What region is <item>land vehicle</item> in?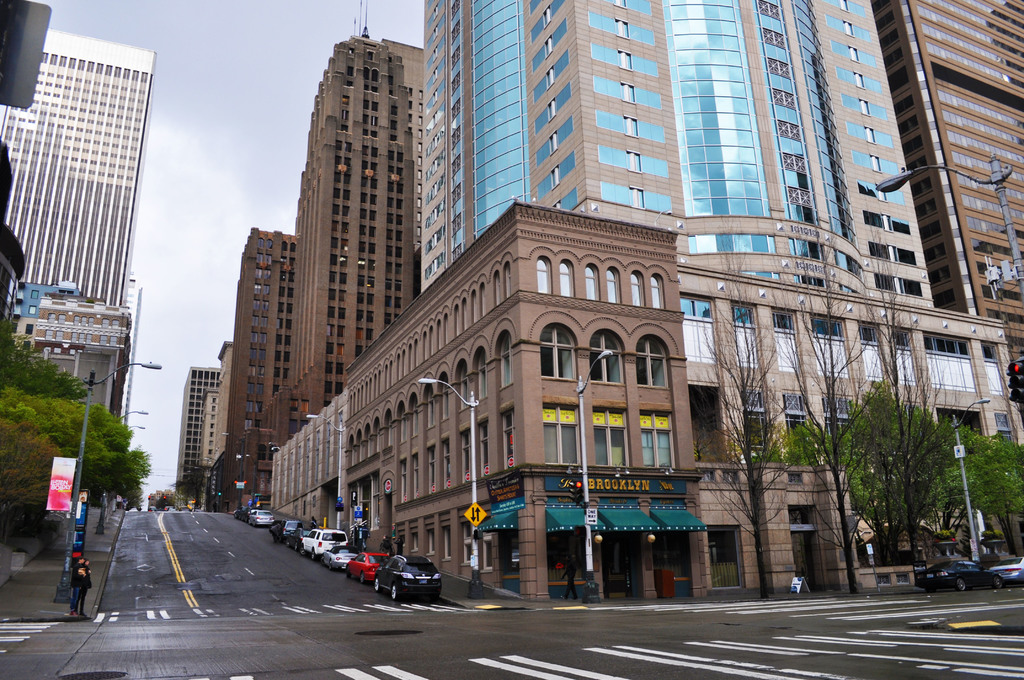
detection(232, 505, 251, 519).
